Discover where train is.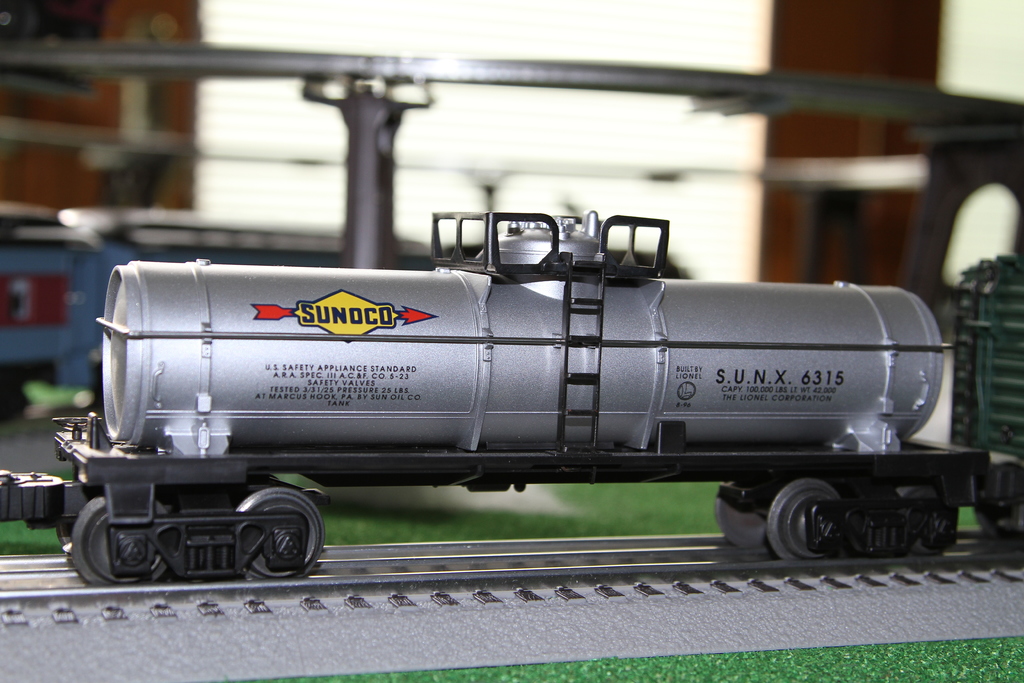
Discovered at BBox(0, 206, 1023, 589).
